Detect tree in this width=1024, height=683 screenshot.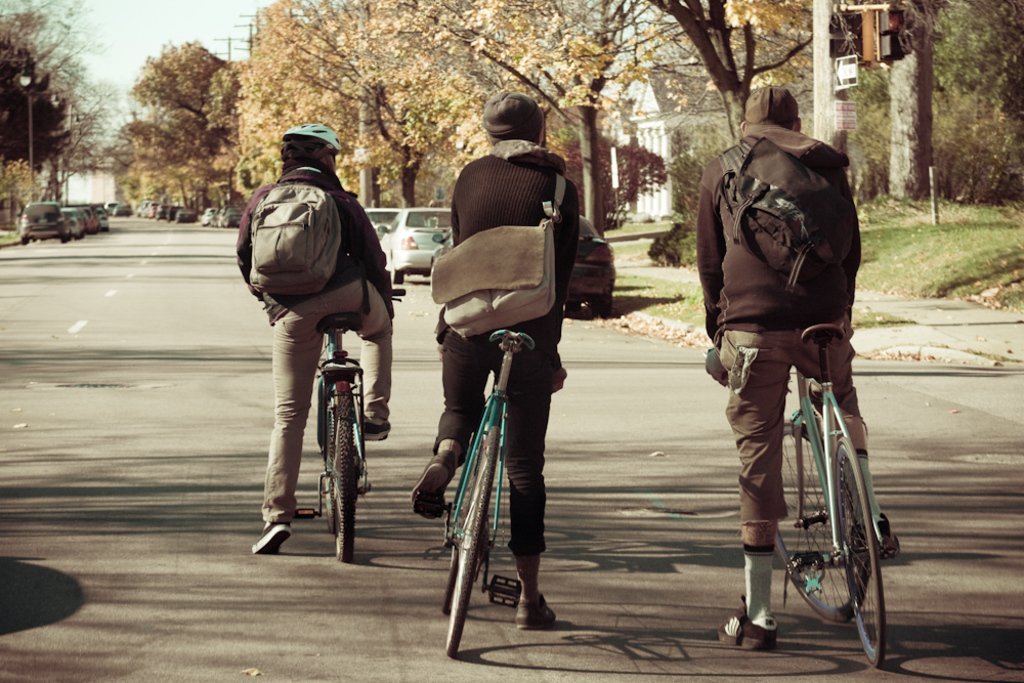
Detection: bbox=(106, 26, 253, 215).
